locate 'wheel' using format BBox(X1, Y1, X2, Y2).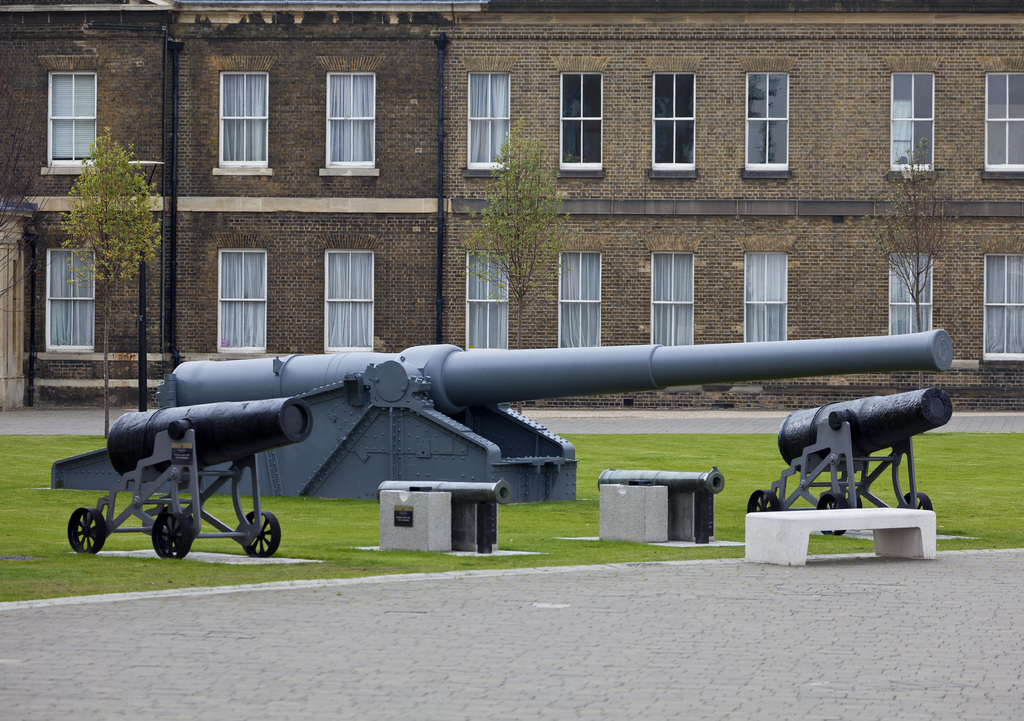
BBox(243, 510, 283, 558).
